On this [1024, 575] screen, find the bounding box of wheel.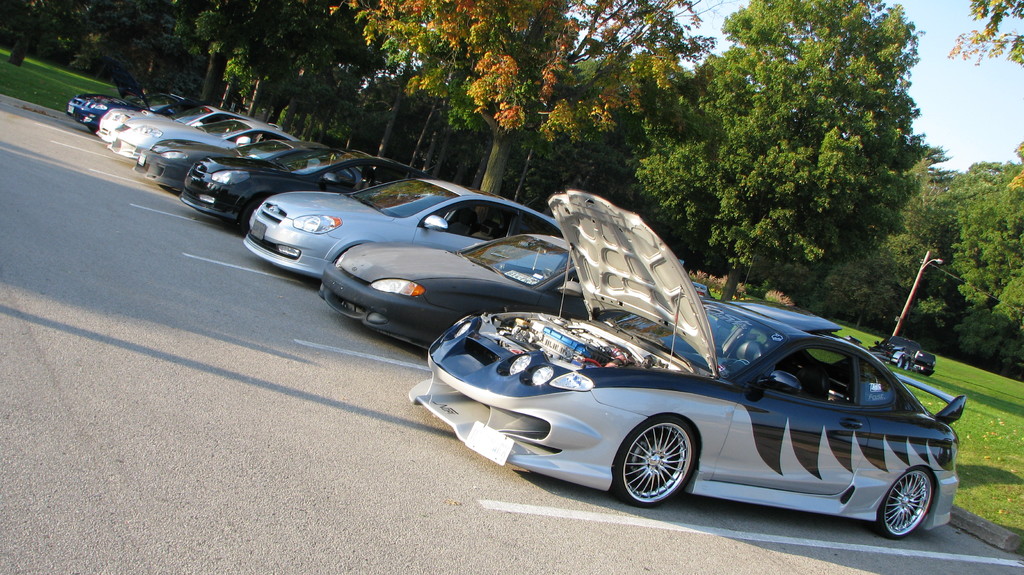
Bounding box: (left=241, top=197, right=266, bottom=236).
